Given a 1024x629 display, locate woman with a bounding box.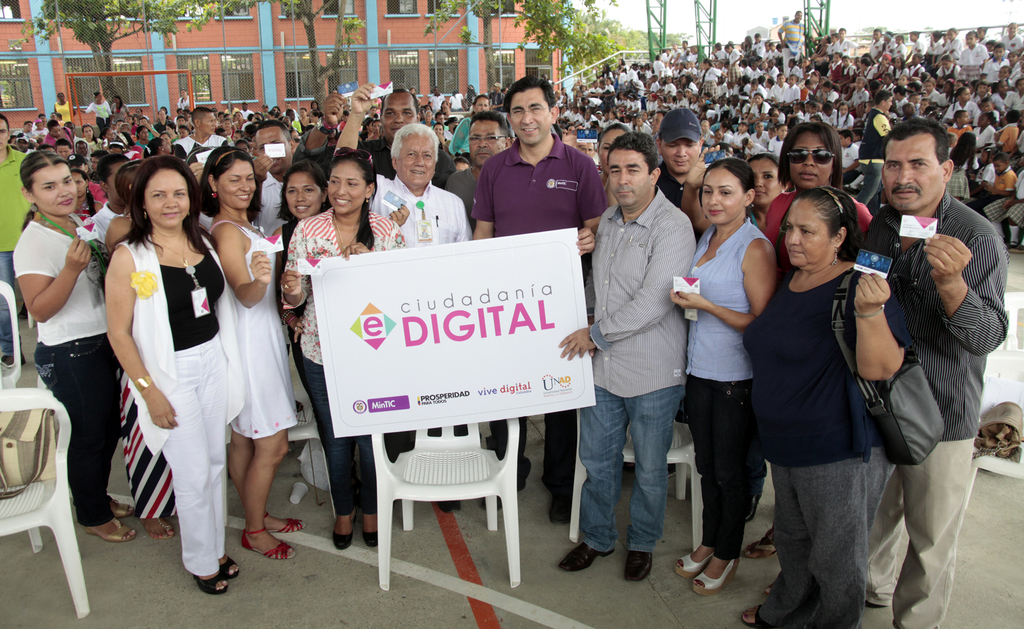
Located: bbox=[737, 187, 913, 628].
